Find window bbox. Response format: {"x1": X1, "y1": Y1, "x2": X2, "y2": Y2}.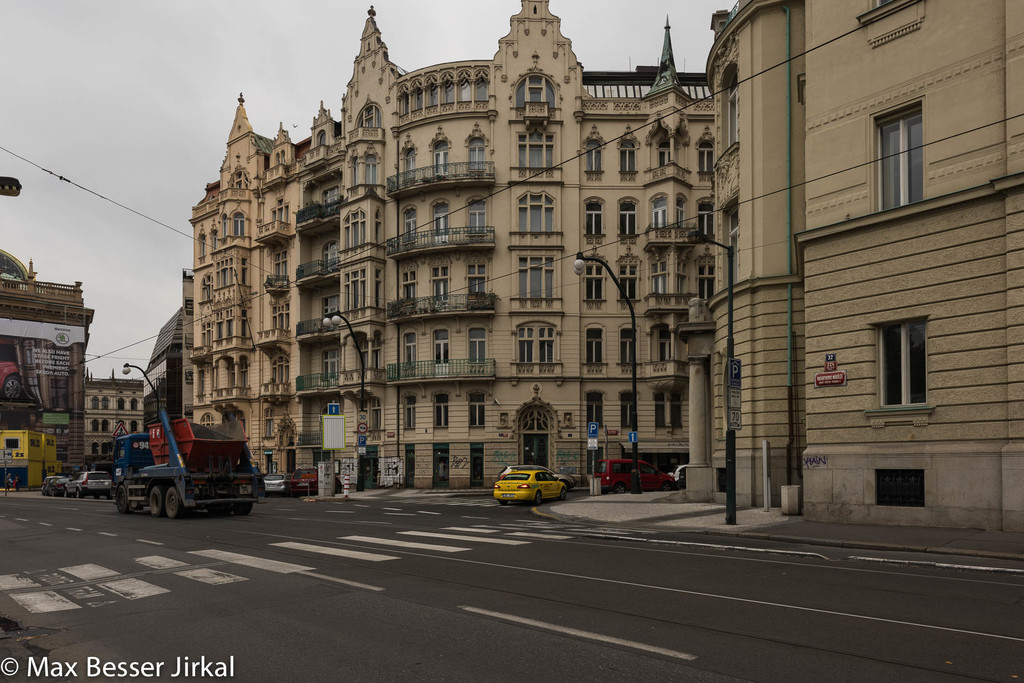
{"x1": 618, "y1": 189, "x2": 641, "y2": 246}.
